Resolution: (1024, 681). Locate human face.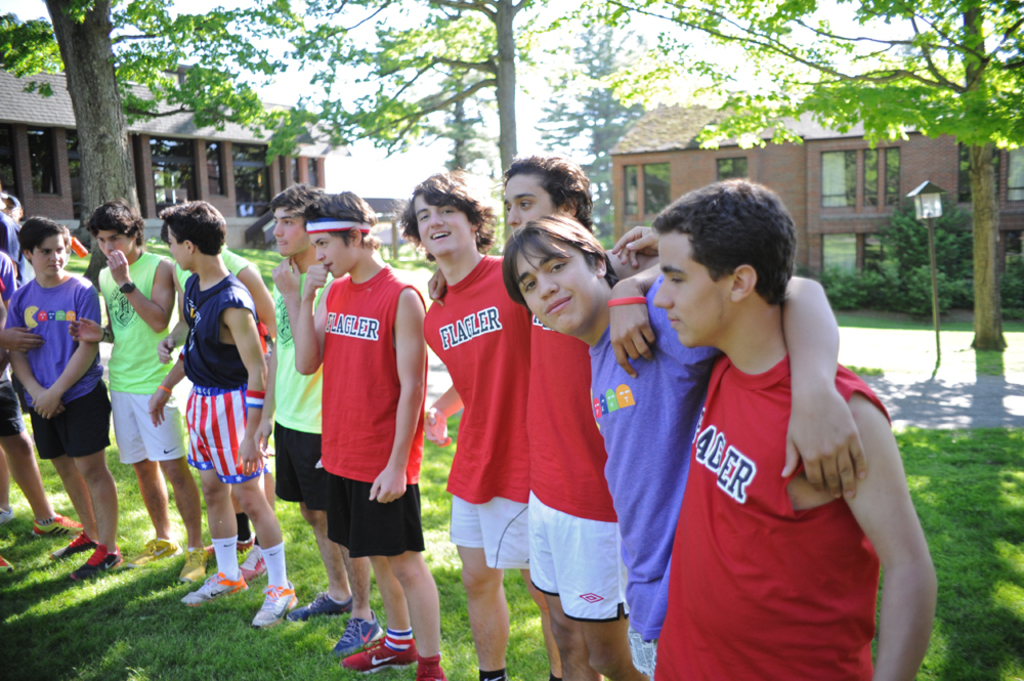
BBox(517, 245, 593, 332).
